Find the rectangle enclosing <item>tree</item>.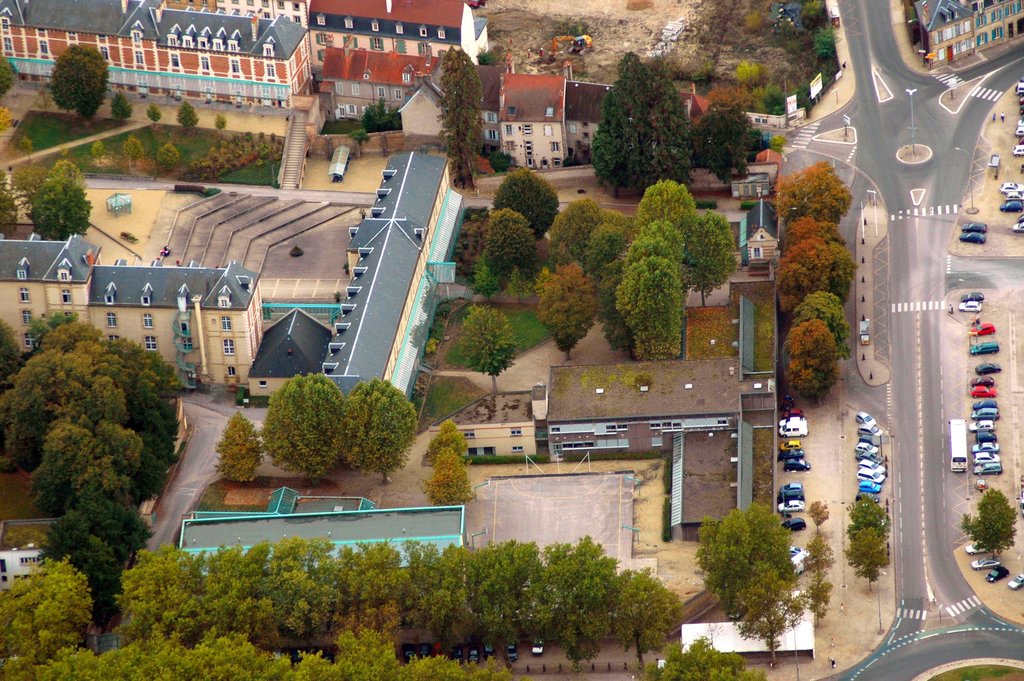
[x1=564, y1=195, x2=594, y2=267].
